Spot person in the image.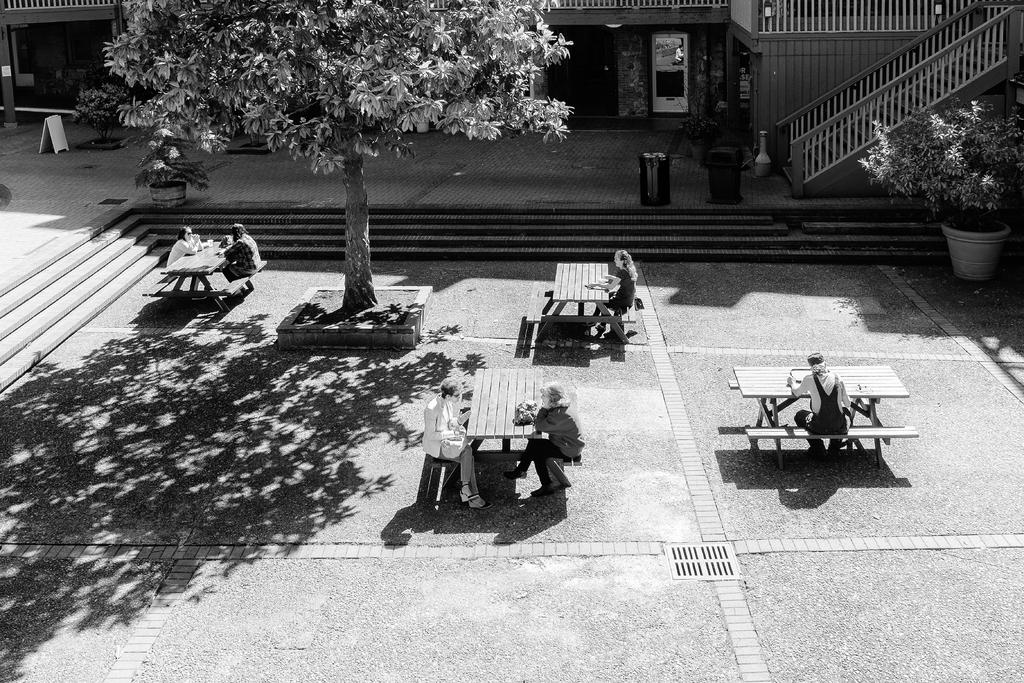
person found at [x1=785, y1=358, x2=861, y2=456].
